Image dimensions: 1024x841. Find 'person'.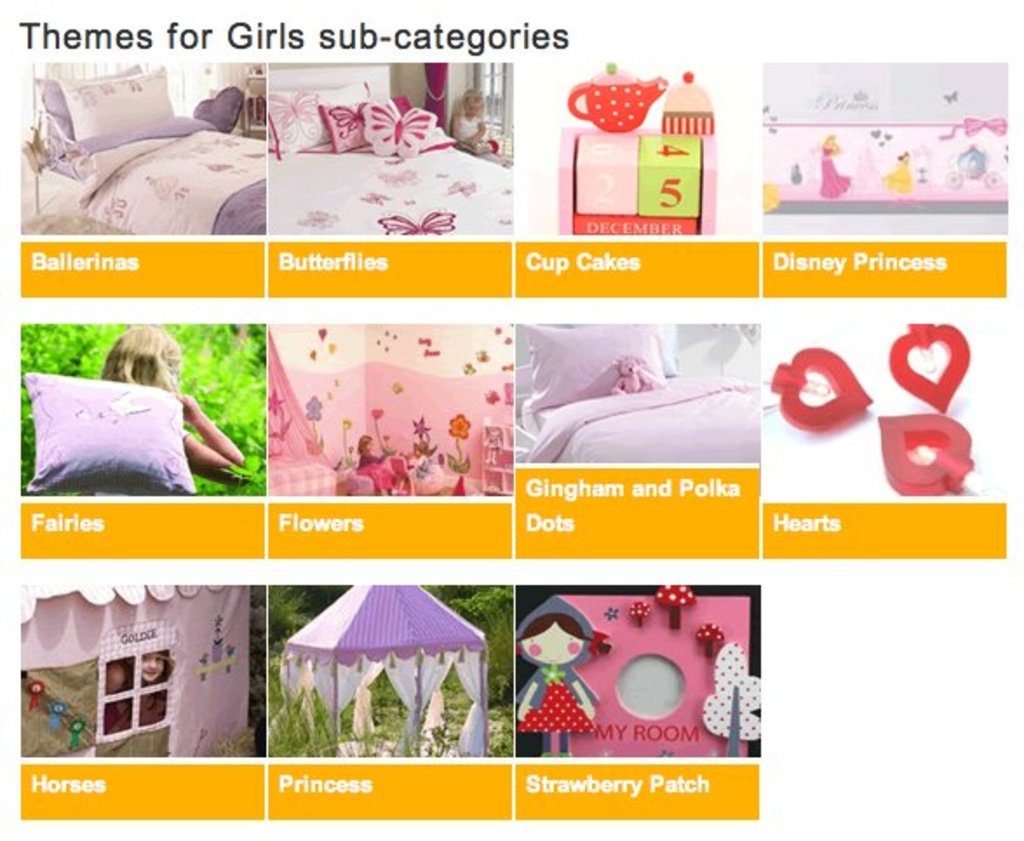
pyautogui.locateOnScreen(883, 148, 913, 195).
